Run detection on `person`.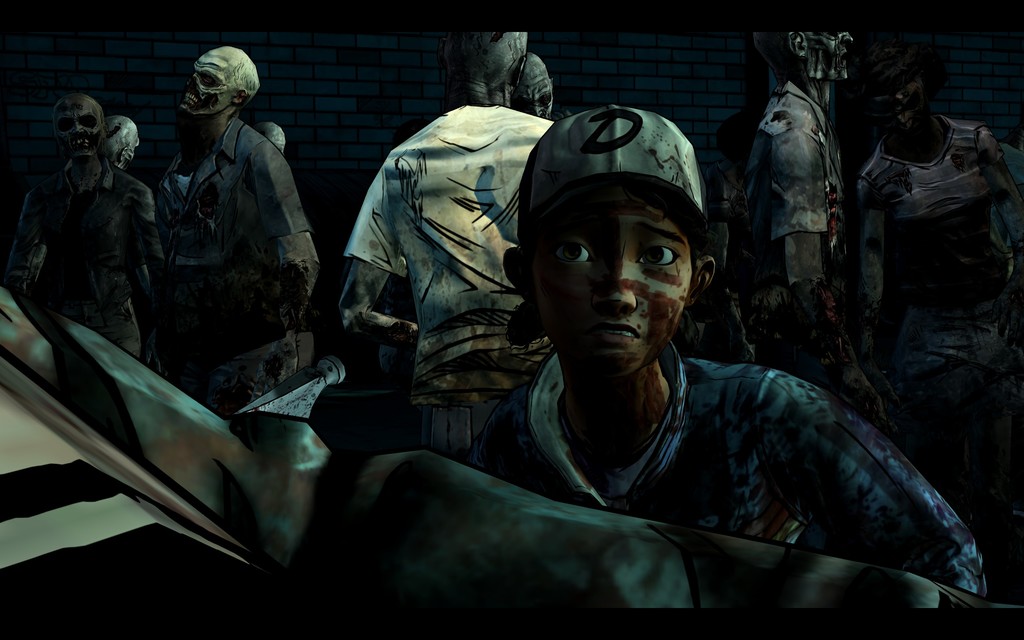
Result: <bbox>509, 45, 581, 136</bbox>.
